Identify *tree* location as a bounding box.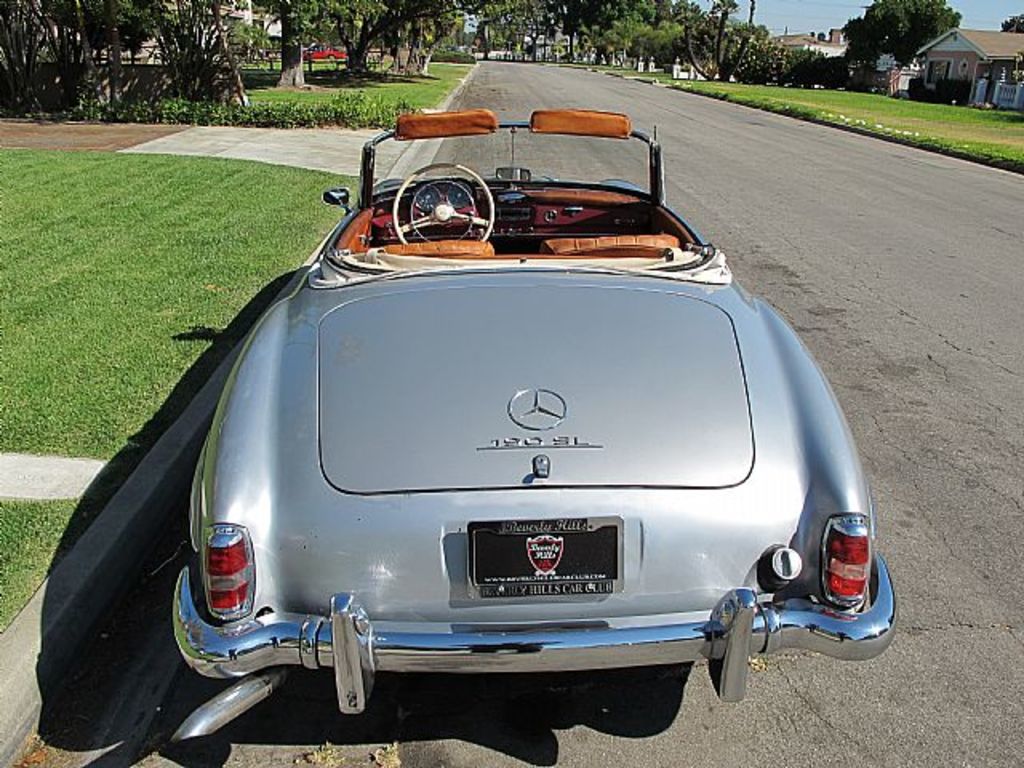
846:0:965:67.
